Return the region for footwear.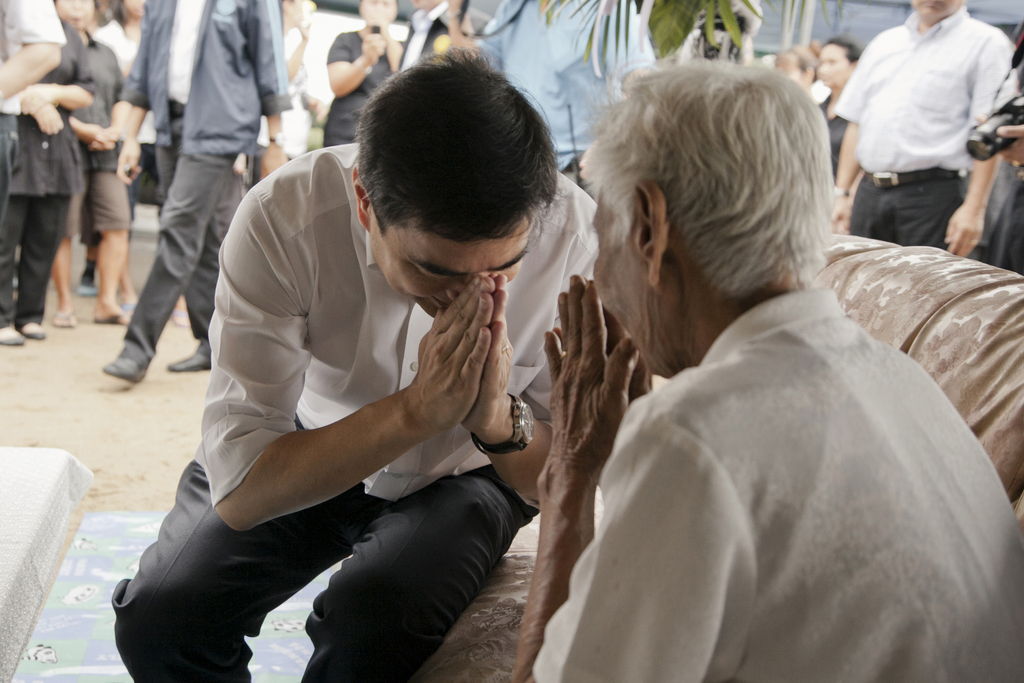
region(20, 327, 50, 341).
